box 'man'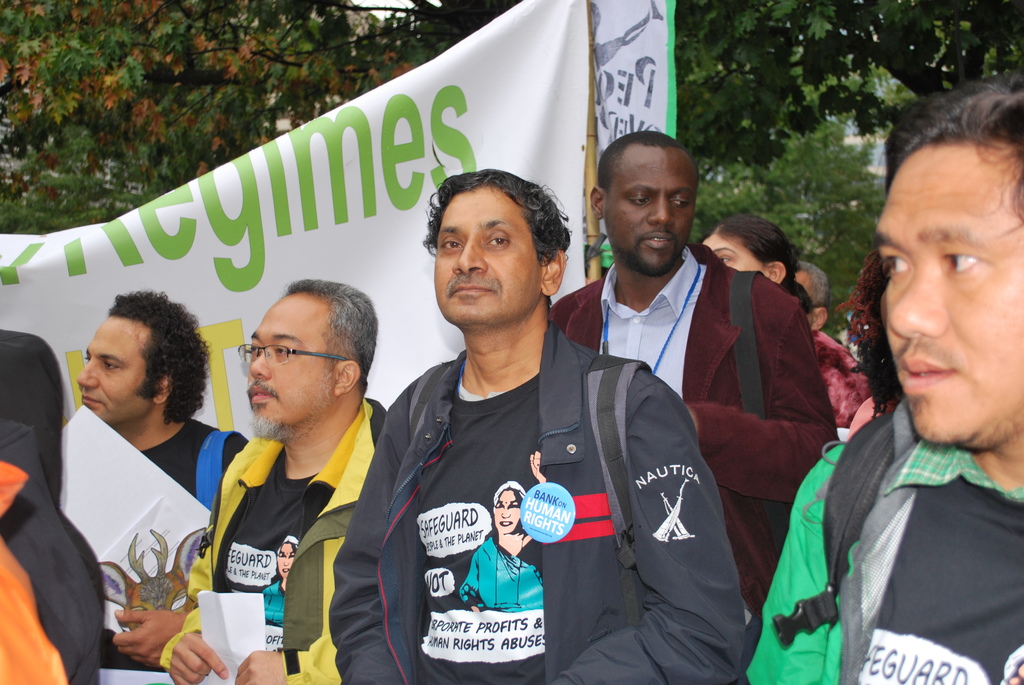
box(551, 127, 840, 610)
